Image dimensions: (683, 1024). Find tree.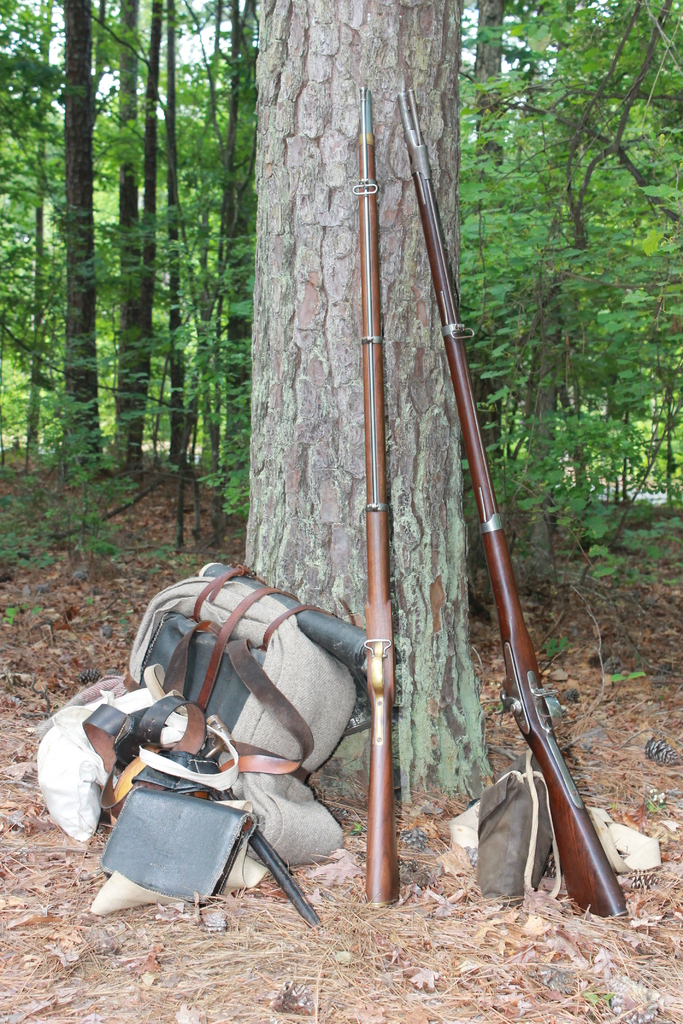
bbox=[511, 0, 682, 609].
